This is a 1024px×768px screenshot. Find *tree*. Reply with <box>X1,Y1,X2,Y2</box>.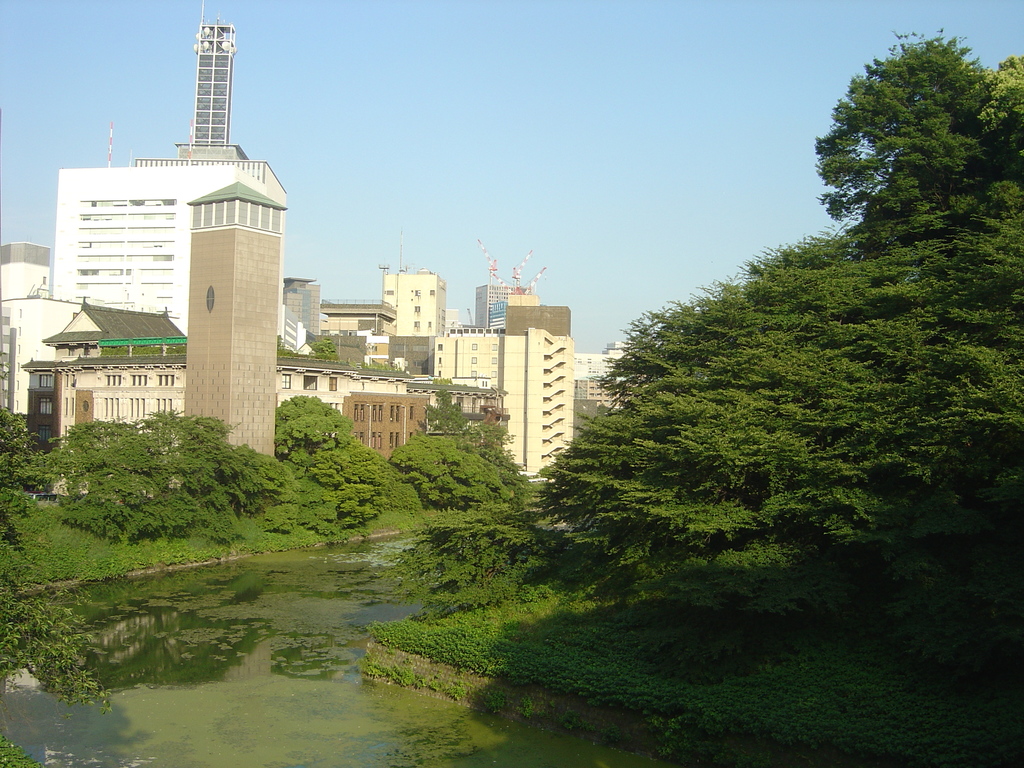
<box>276,335,298,353</box>.
